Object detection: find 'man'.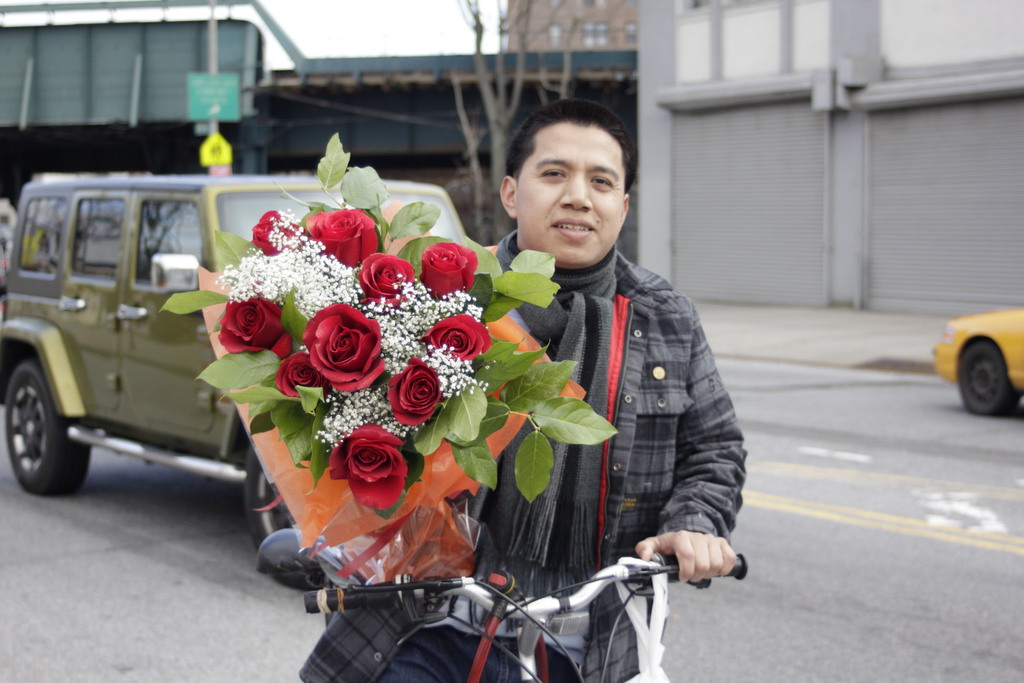
locate(298, 92, 747, 682).
